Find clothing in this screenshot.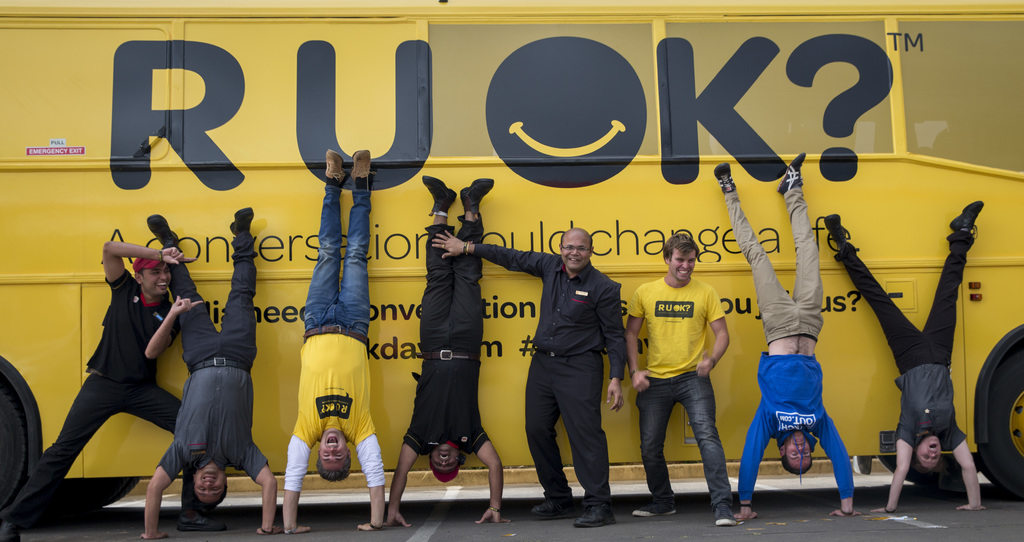
The bounding box for clothing is detection(723, 185, 856, 502).
